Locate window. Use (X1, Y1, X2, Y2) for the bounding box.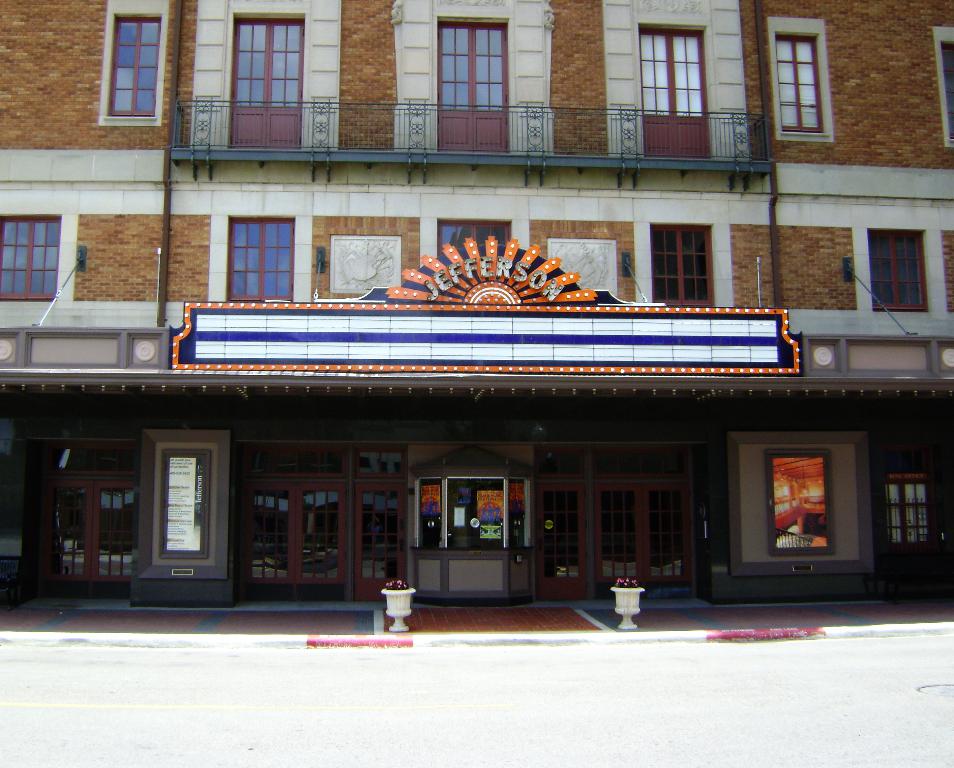
(648, 218, 723, 314).
